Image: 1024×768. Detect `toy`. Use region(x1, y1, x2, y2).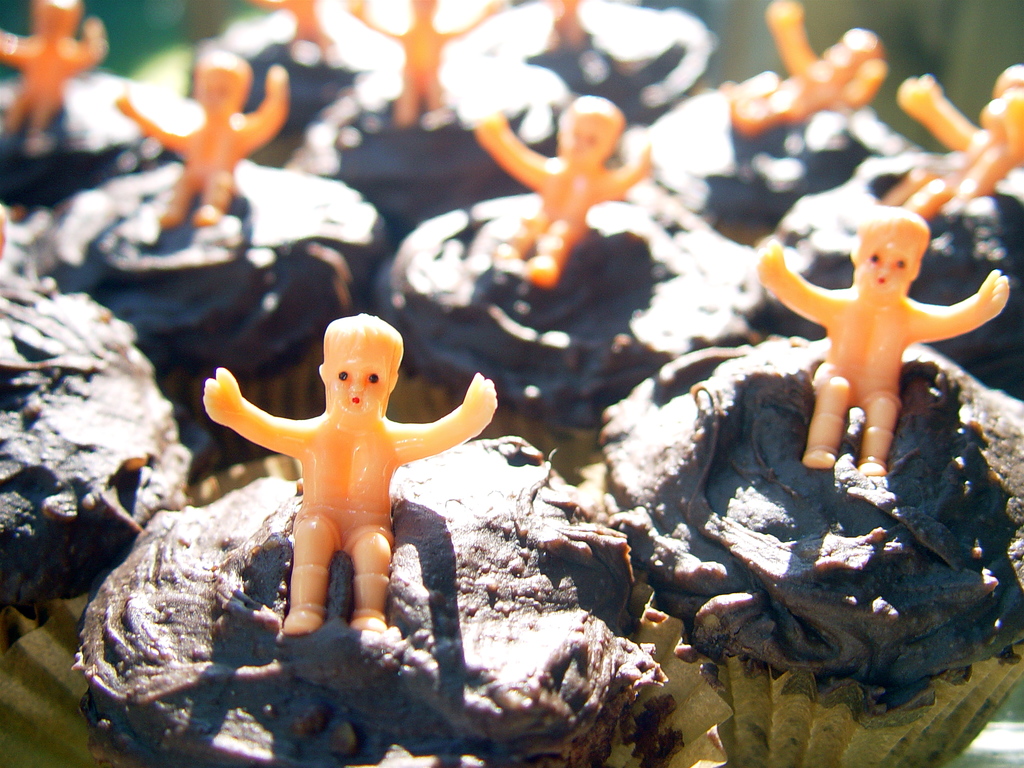
region(121, 52, 292, 236).
